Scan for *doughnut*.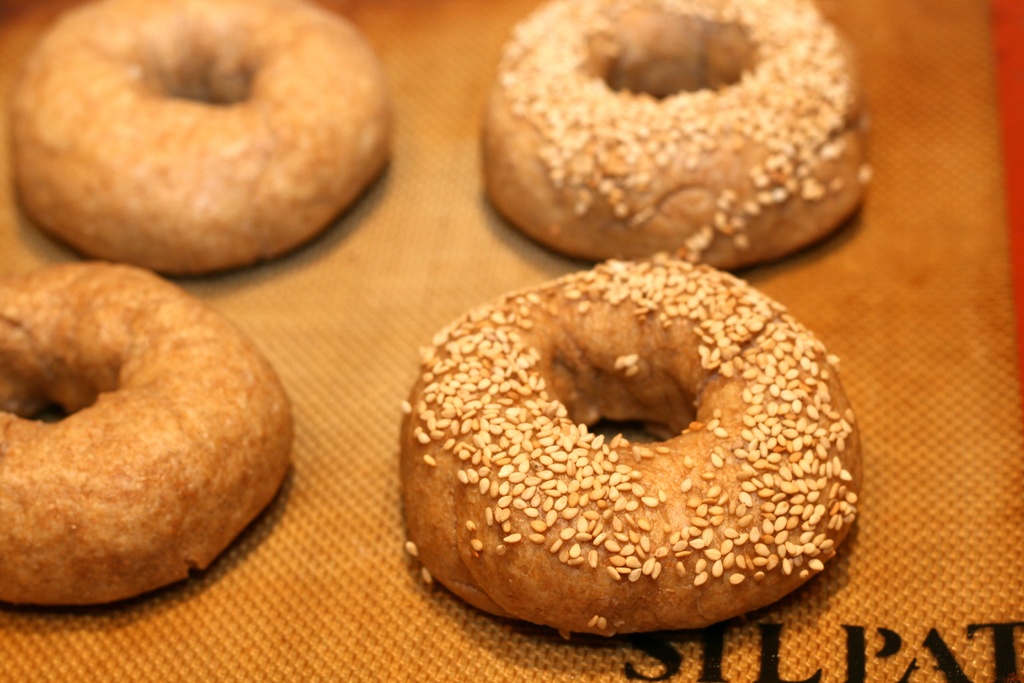
Scan result: (x1=396, y1=261, x2=868, y2=641).
